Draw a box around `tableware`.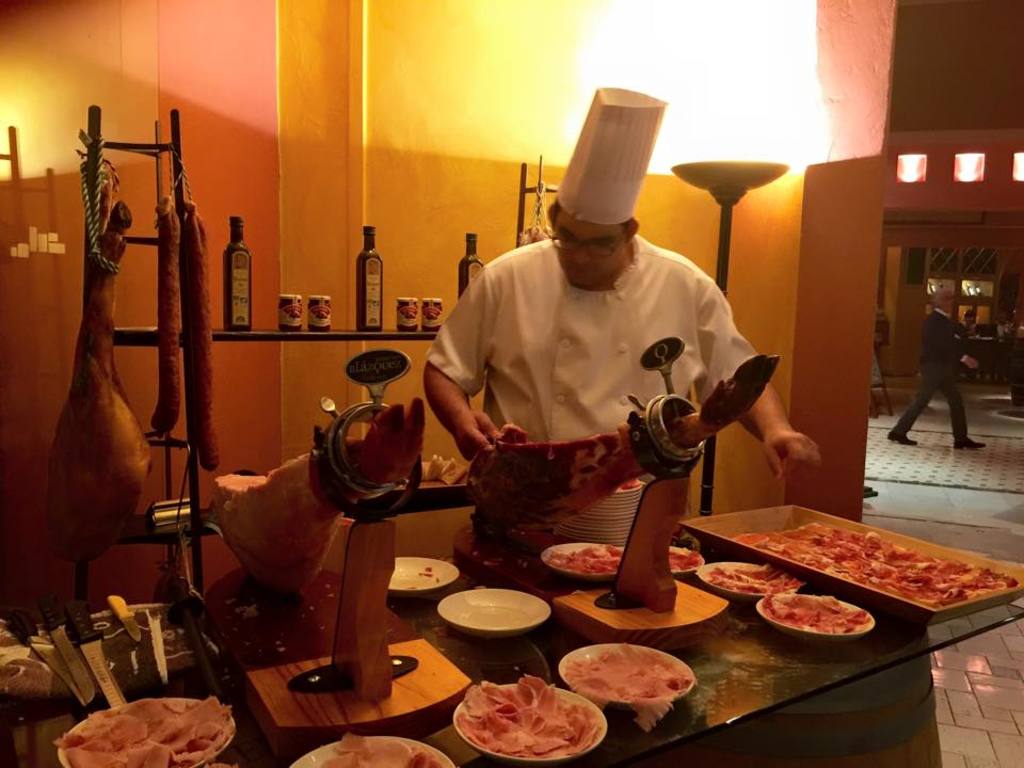
pyautogui.locateOnScreen(288, 734, 460, 767).
